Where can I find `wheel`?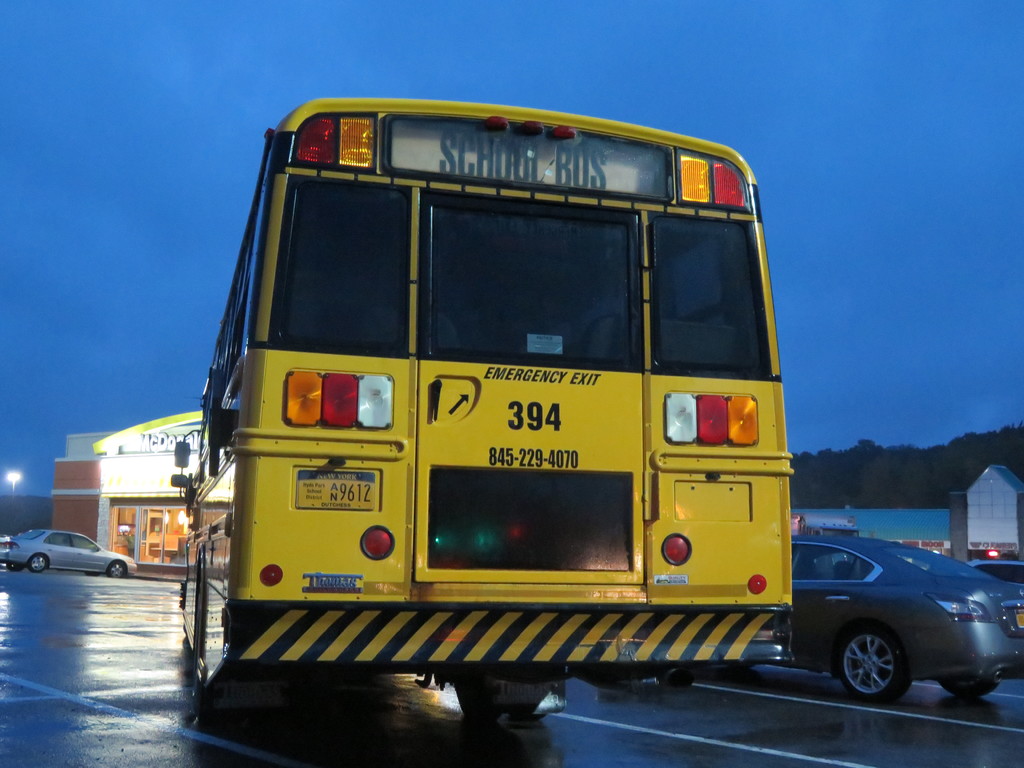
You can find it at [x1=8, y1=565, x2=22, y2=575].
